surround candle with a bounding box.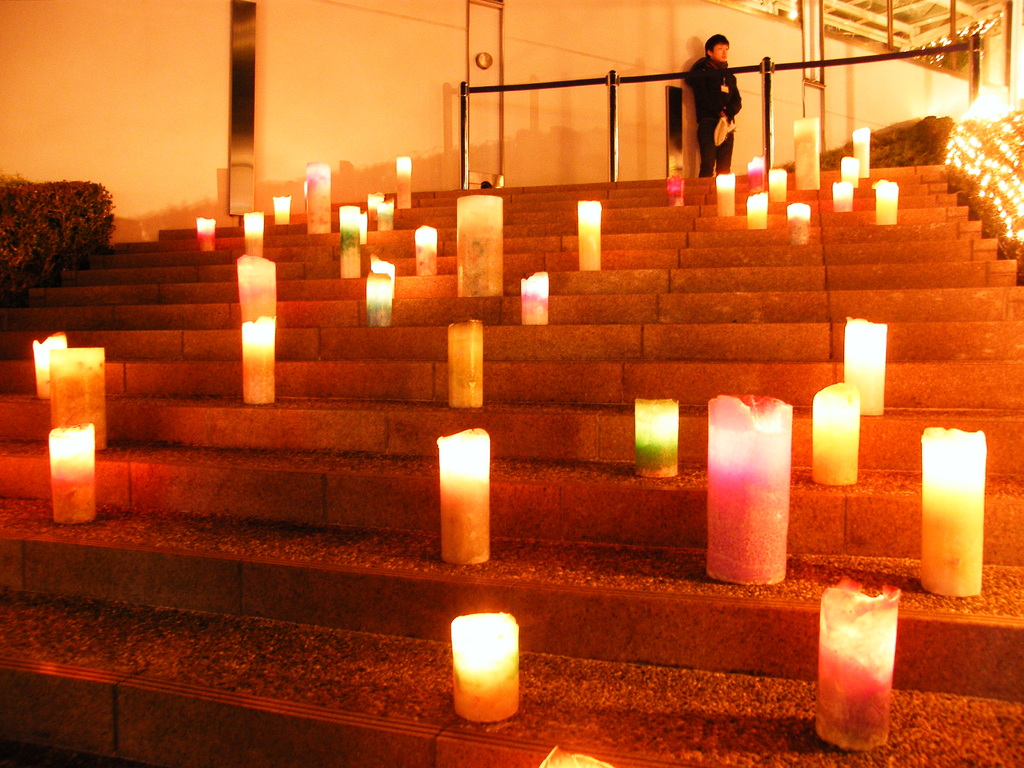
<bbox>578, 202, 600, 273</bbox>.
